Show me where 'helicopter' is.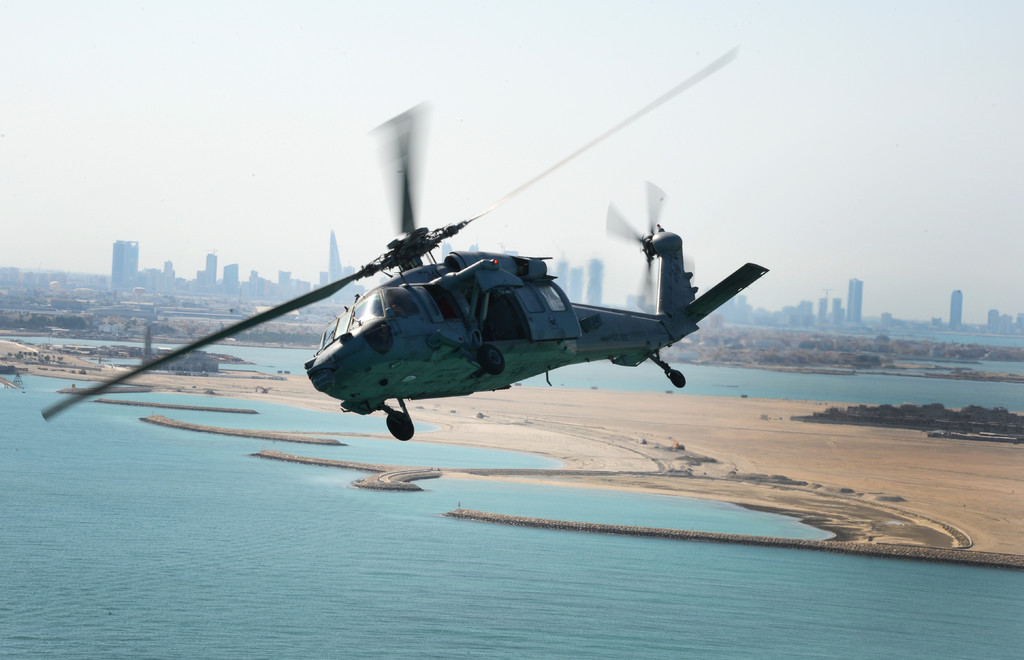
'helicopter' is at x1=211, y1=83, x2=796, y2=448.
